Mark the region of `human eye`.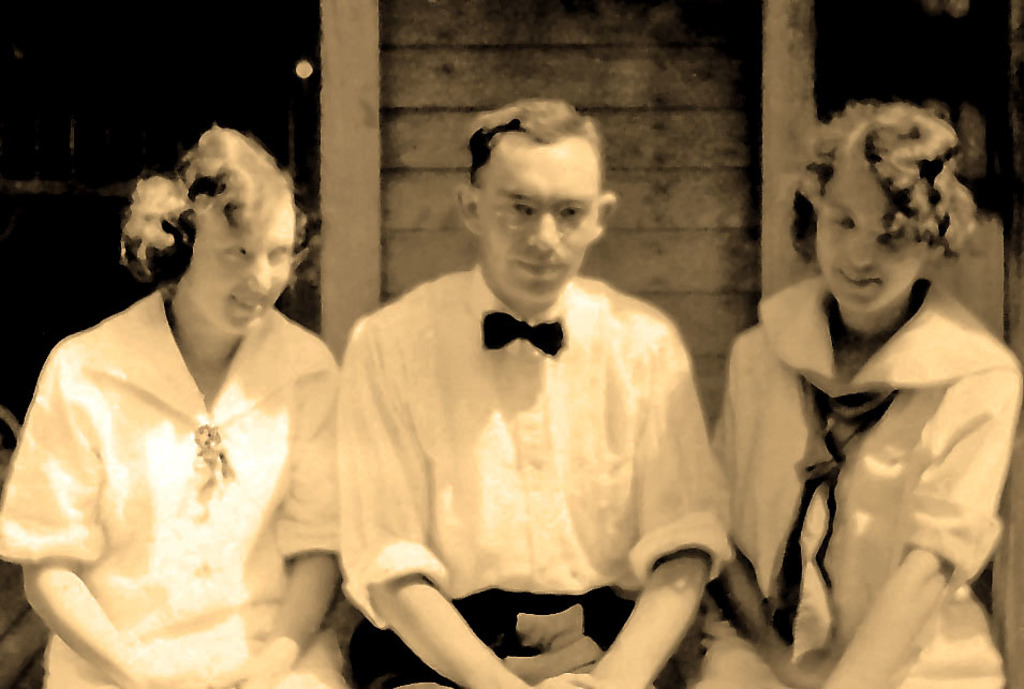
Region: 879 234 896 254.
